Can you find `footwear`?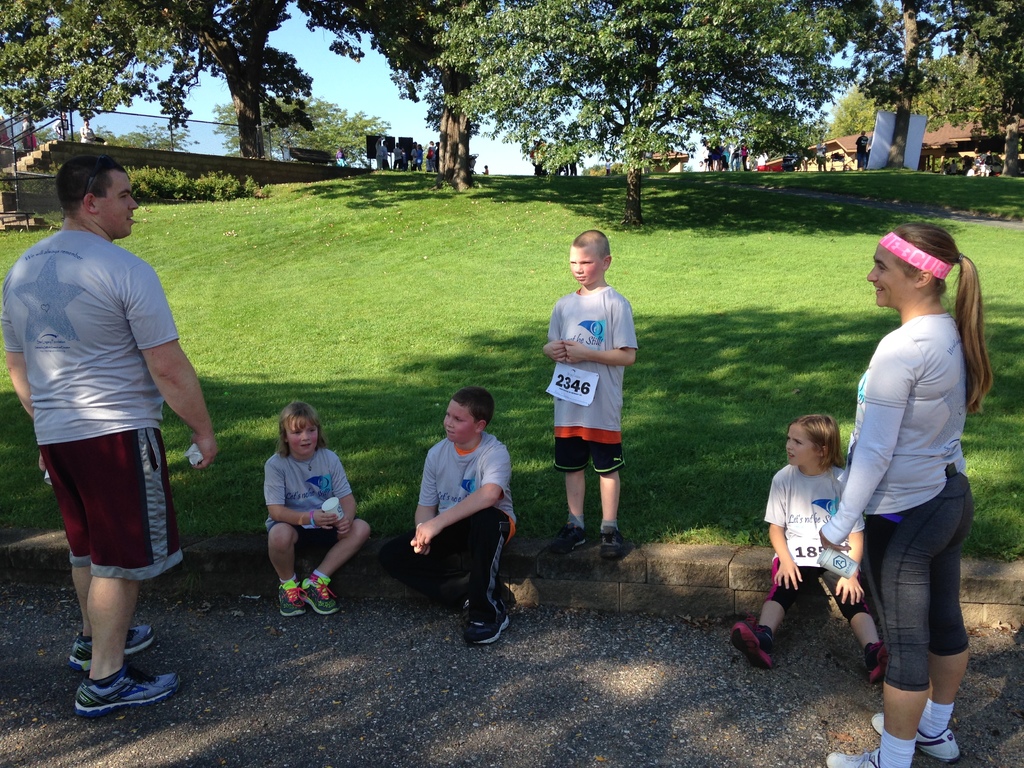
Yes, bounding box: 276/579/308/617.
